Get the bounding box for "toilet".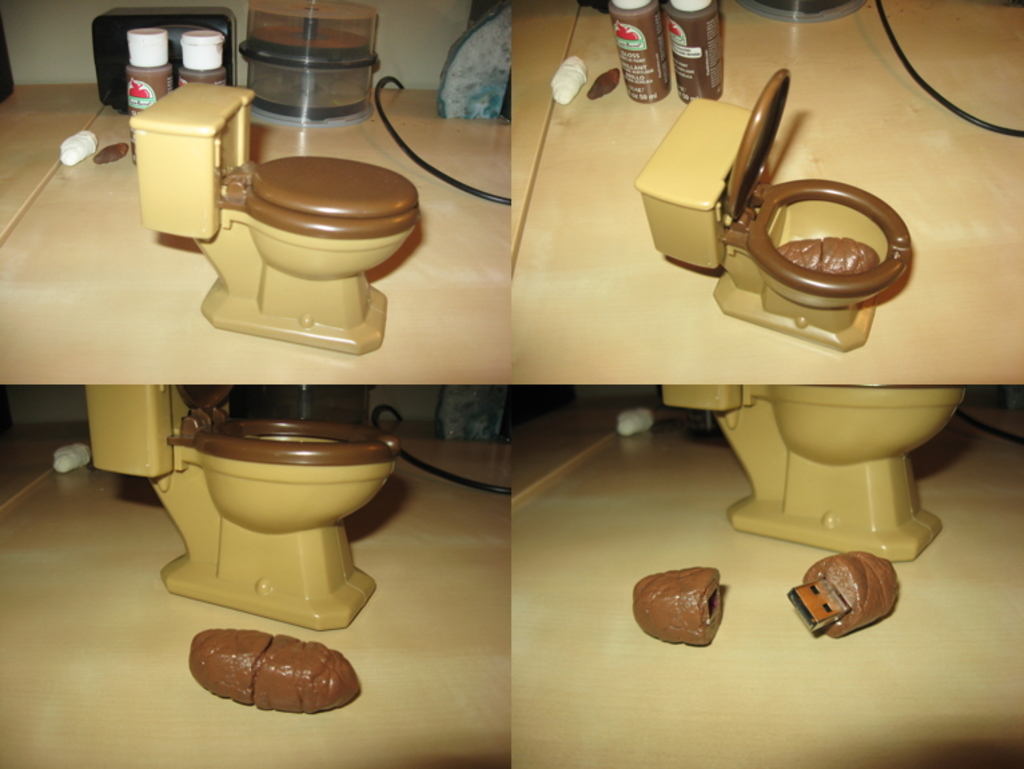
locate(709, 156, 885, 346).
